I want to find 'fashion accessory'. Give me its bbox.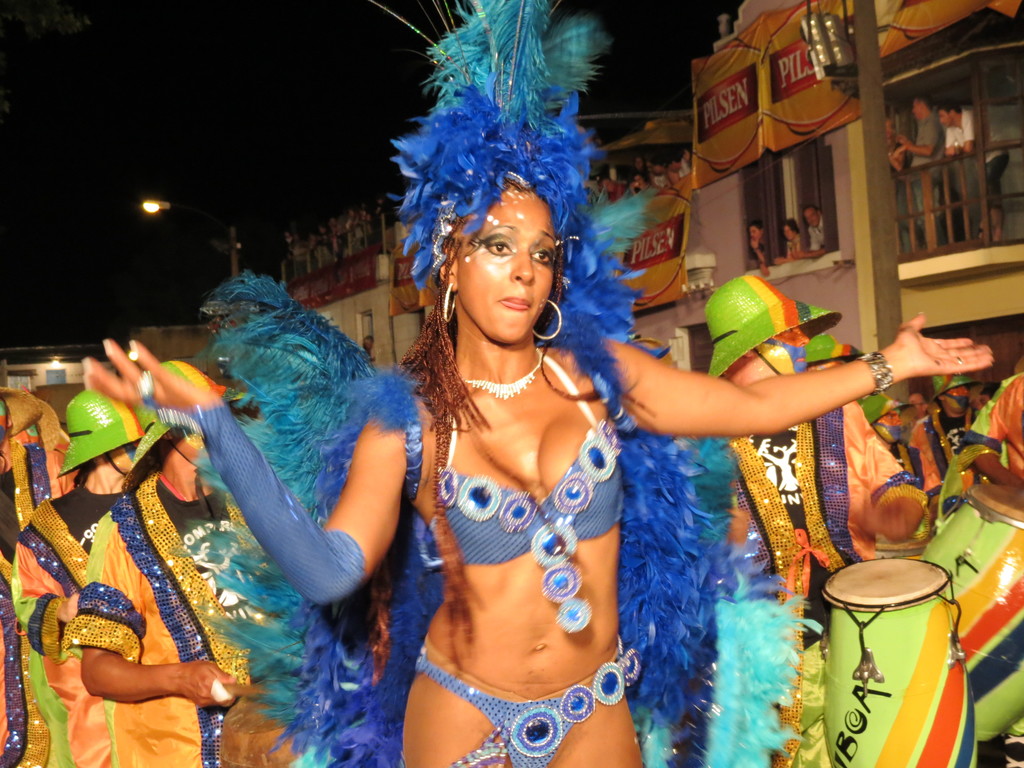
(x1=708, y1=271, x2=842, y2=379).
